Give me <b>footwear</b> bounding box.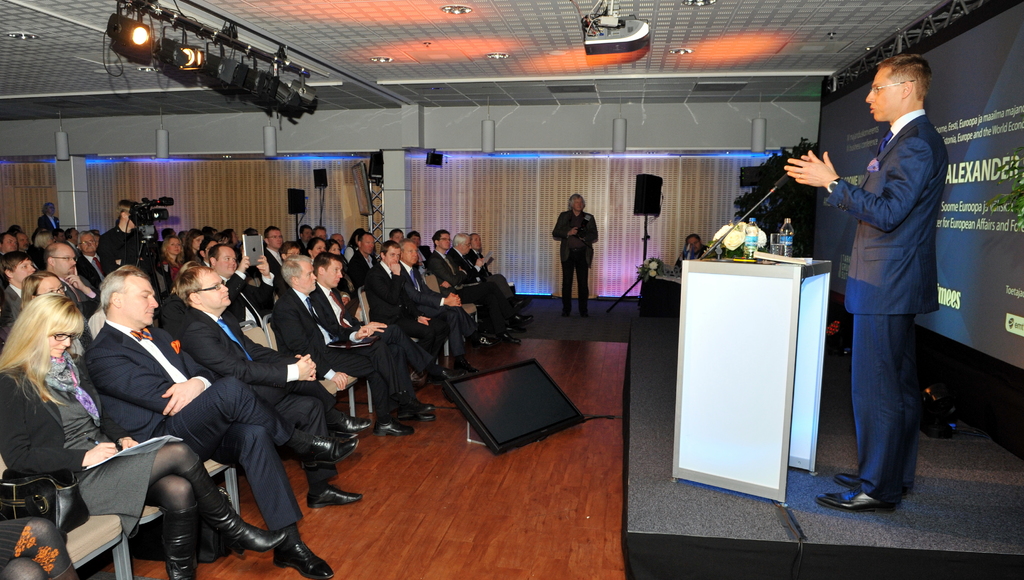
bbox(162, 508, 198, 579).
